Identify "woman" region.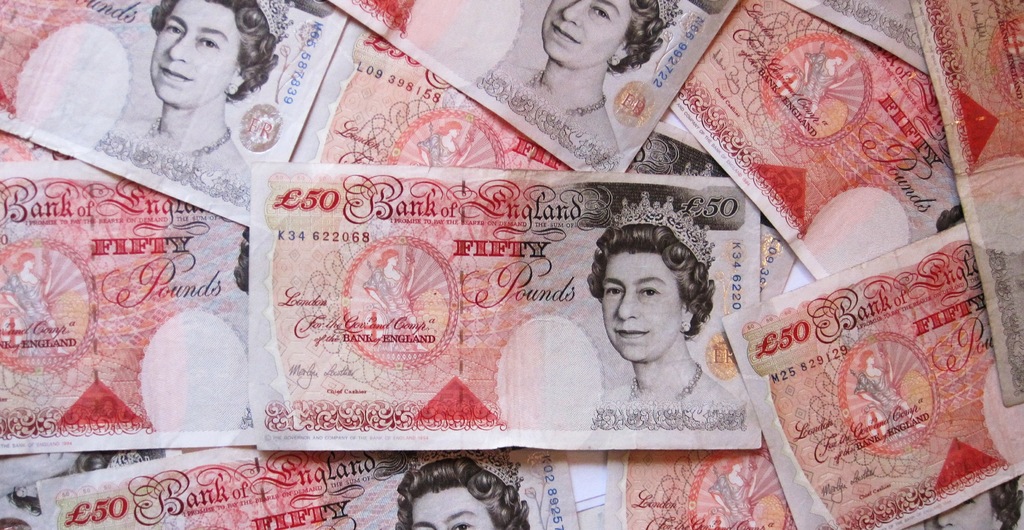
Region: pyautogui.locateOnScreen(104, 0, 289, 198).
